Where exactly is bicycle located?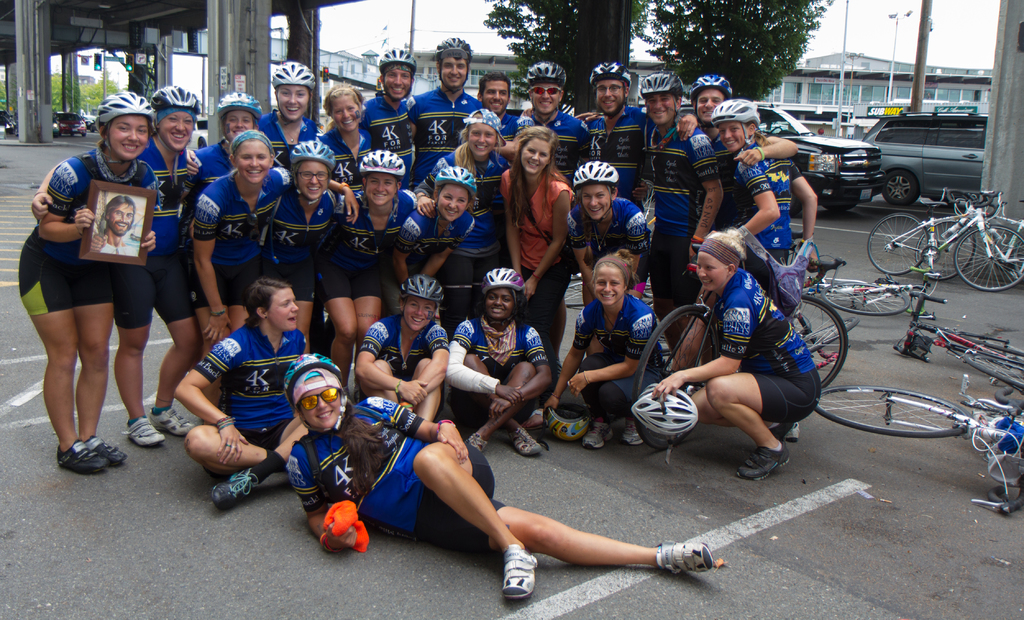
Its bounding box is detection(865, 188, 1023, 293).
